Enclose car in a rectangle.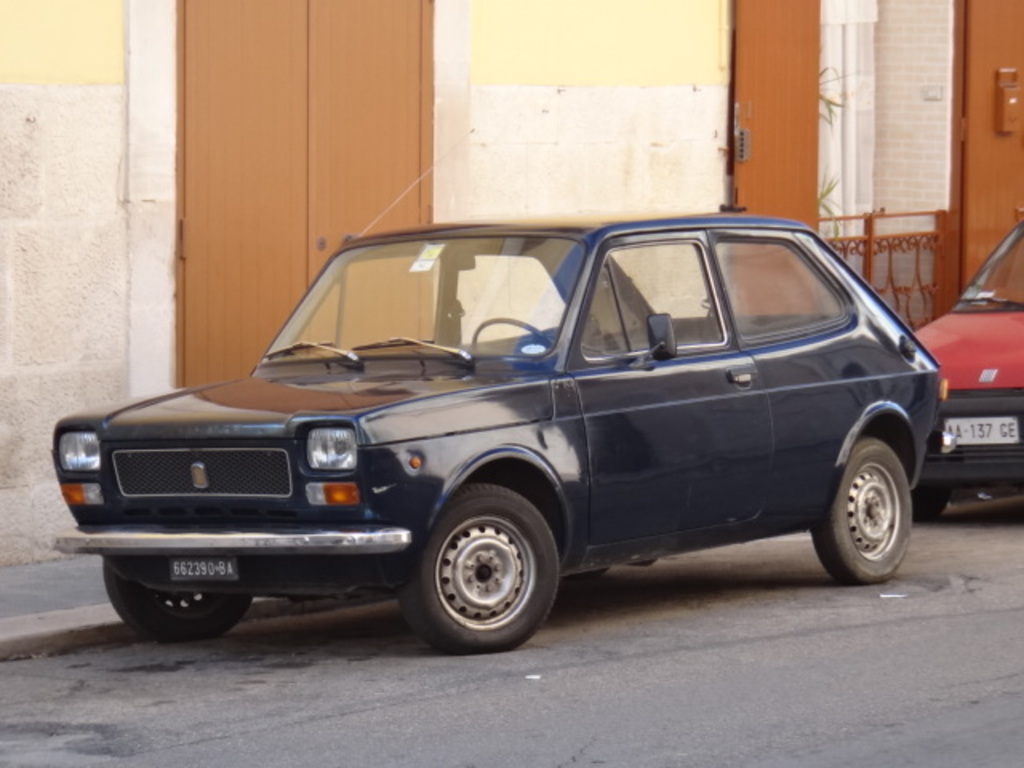
34,198,987,661.
